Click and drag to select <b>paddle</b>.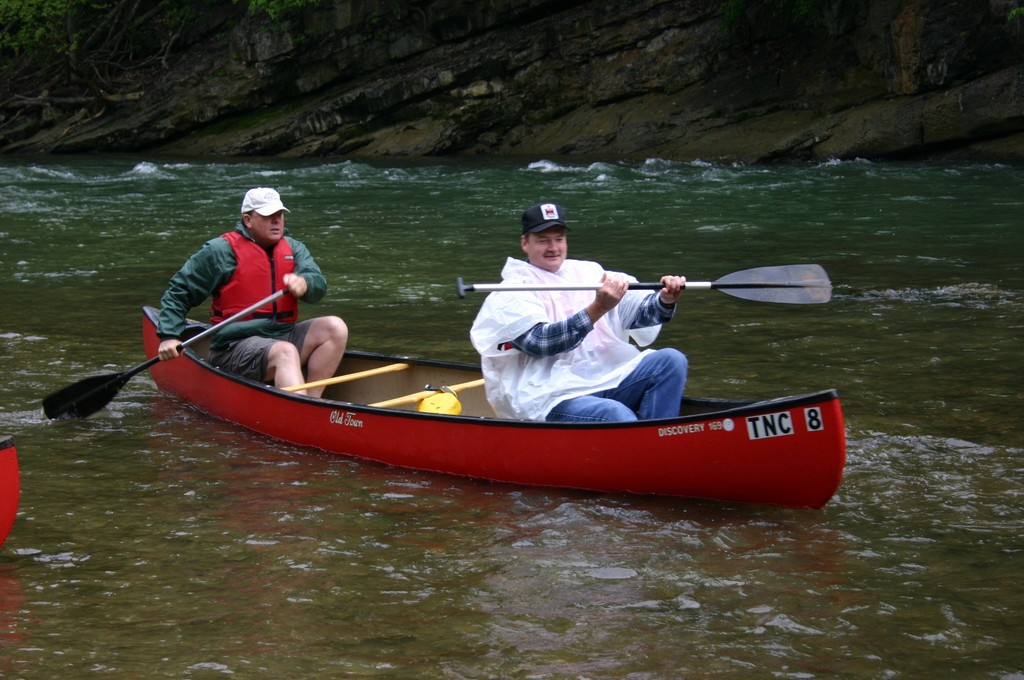
Selection: Rect(455, 264, 831, 300).
